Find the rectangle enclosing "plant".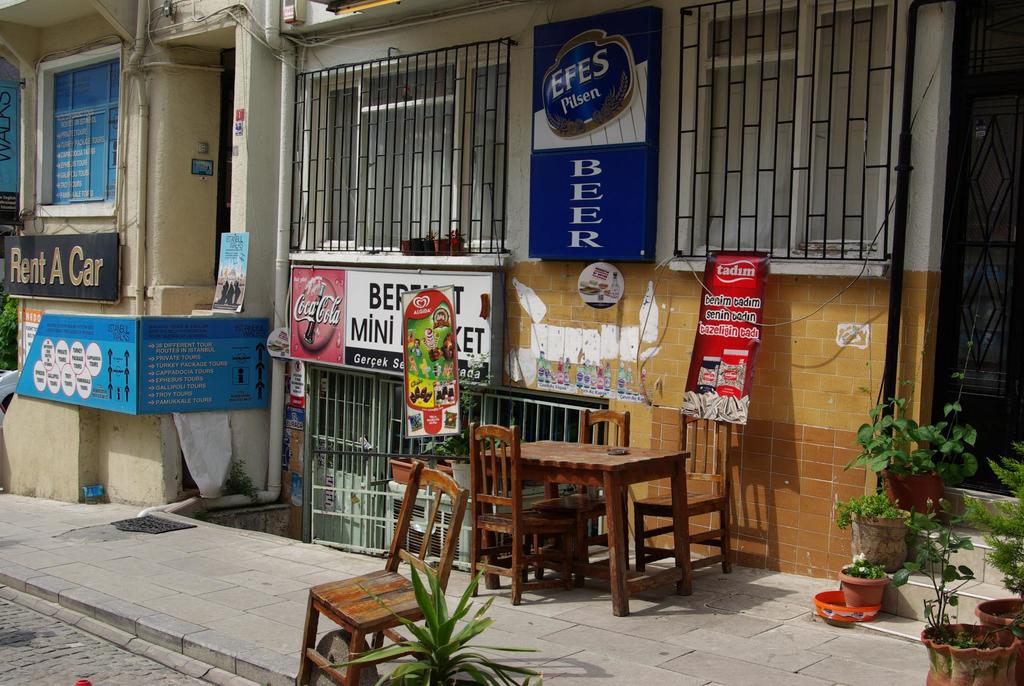
detection(888, 504, 989, 638).
